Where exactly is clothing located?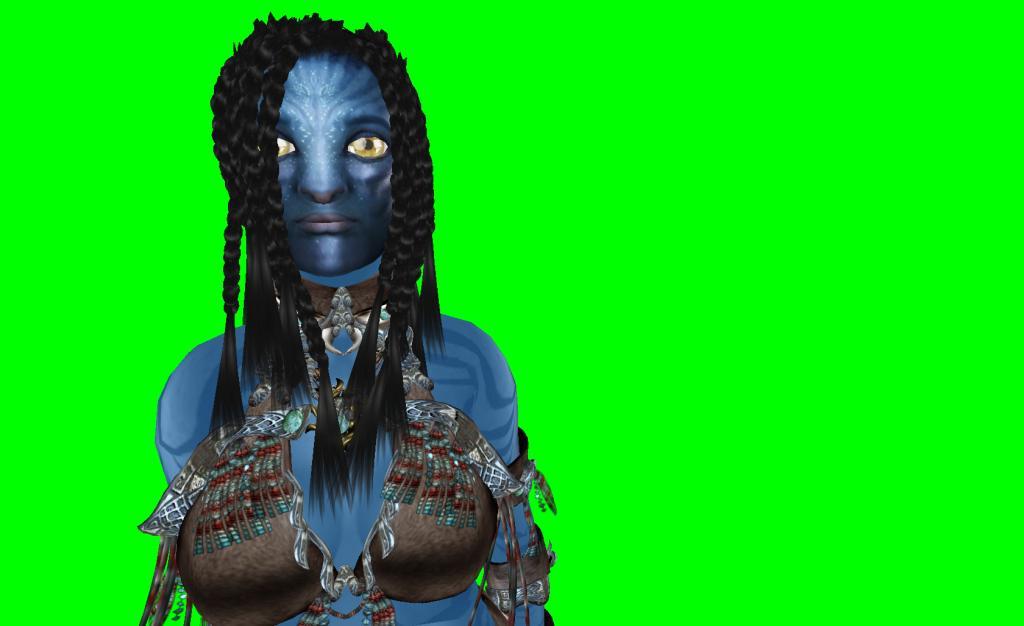
Its bounding box is <bbox>175, 284, 503, 625</bbox>.
